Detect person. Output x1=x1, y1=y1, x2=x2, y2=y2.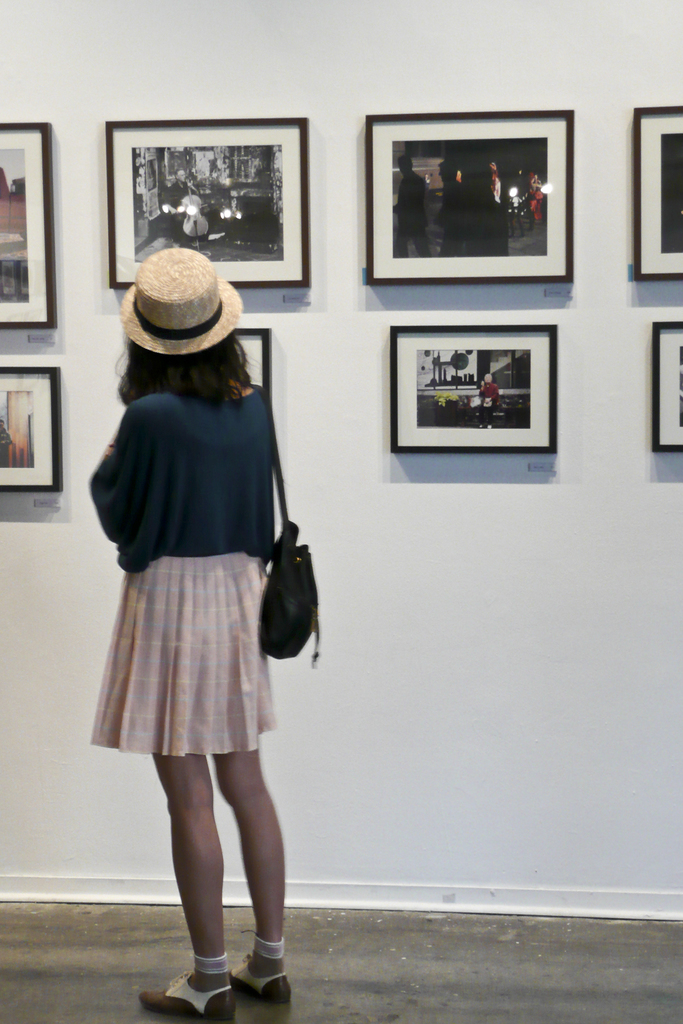
x1=86, y1=221, x2=325, y2=1002.
